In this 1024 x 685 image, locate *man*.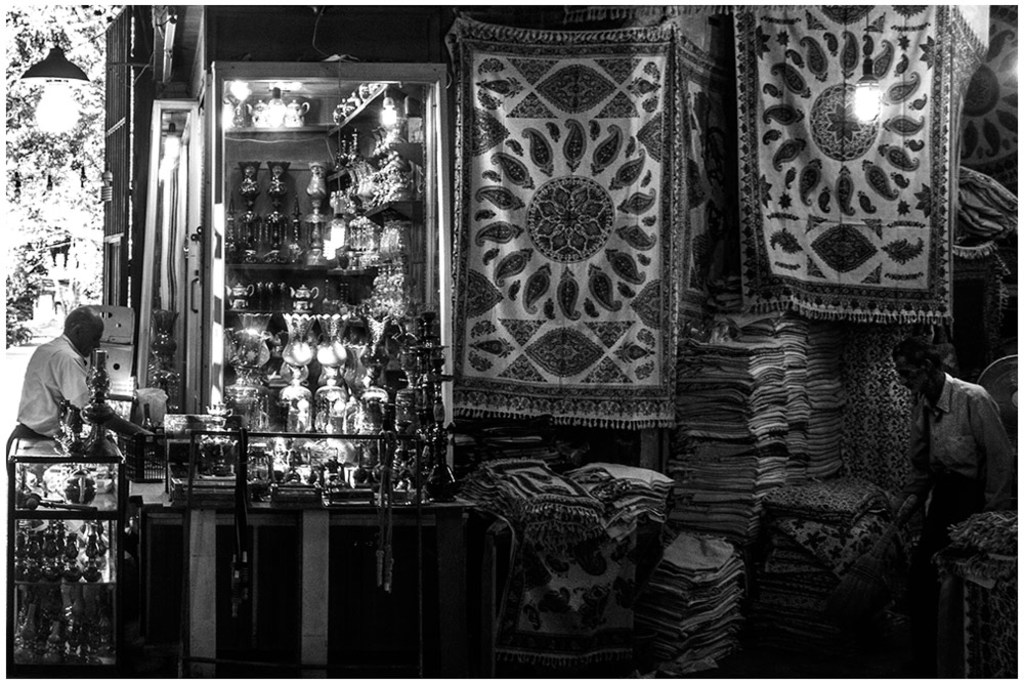
Bounding box: Rect(13, 306, 159, 449).
